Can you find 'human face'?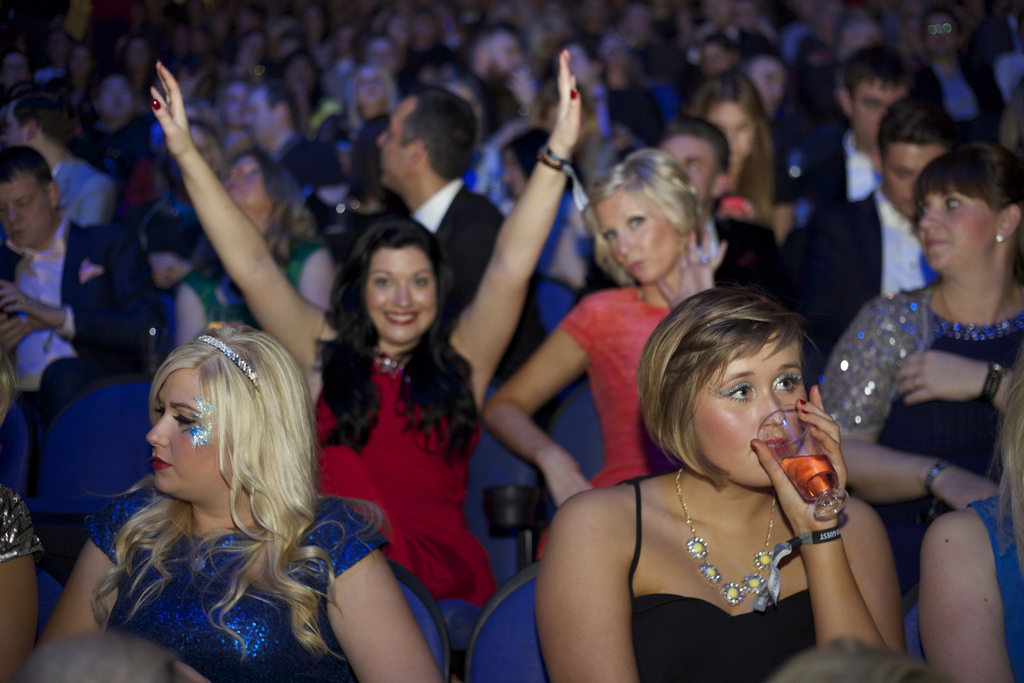
Yes, bounding box: box(359, 244, 436, 348).
